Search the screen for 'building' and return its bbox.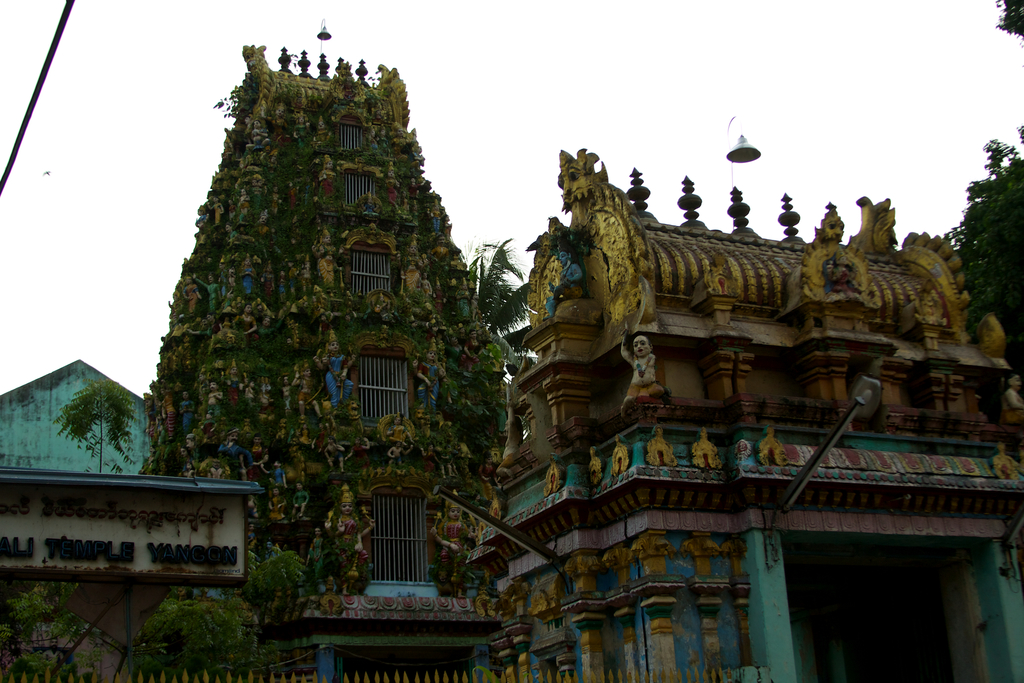
Found: (left=464, top=143, right=1023, bottom=682).
